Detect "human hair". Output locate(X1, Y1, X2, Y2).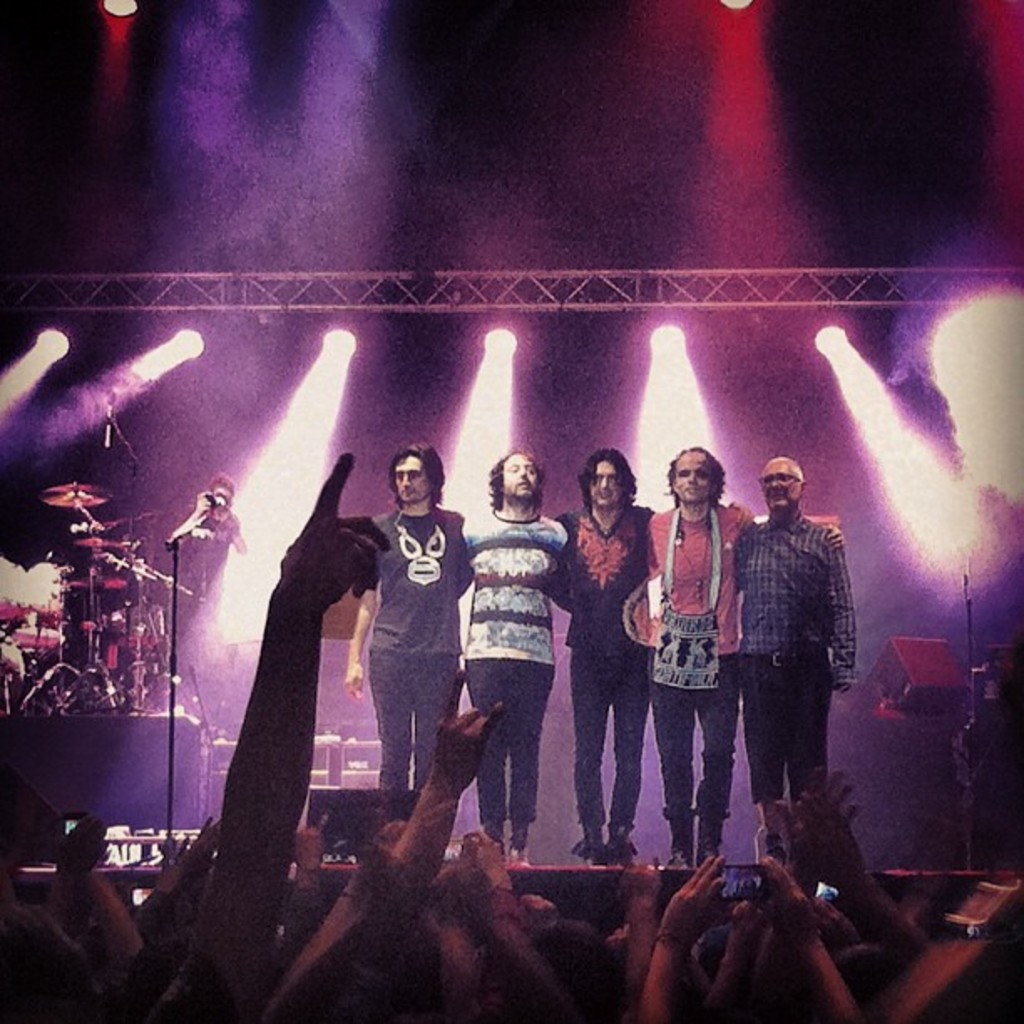
locate(393, 443, 445, 504).
